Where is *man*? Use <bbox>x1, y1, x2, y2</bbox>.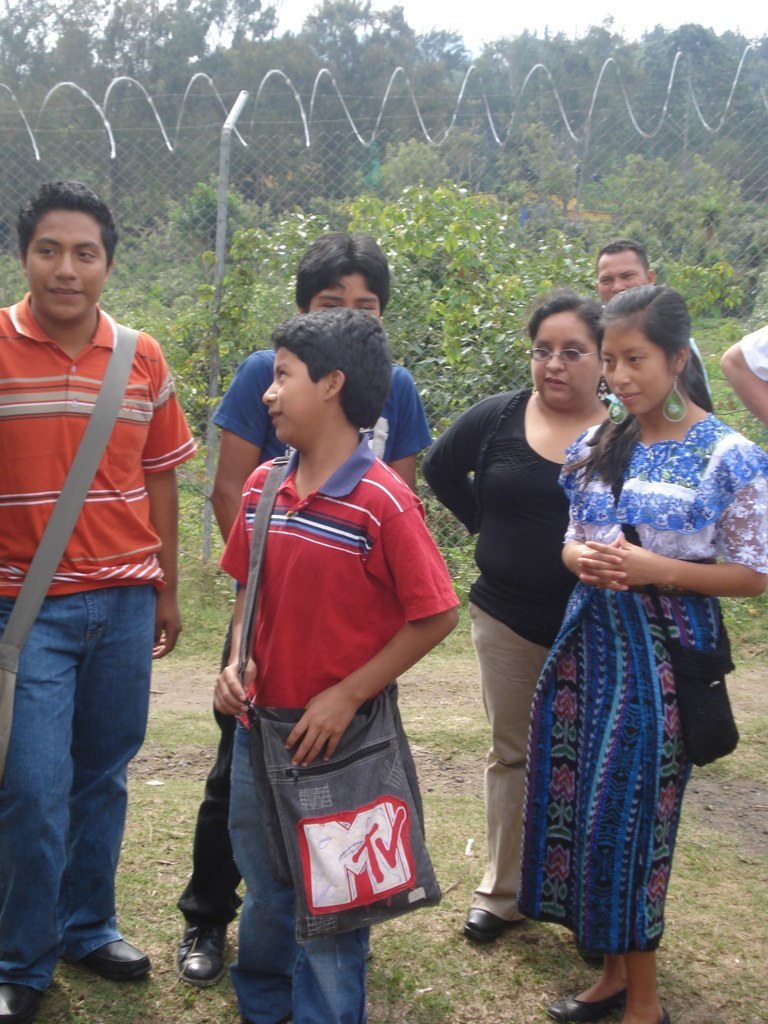
<bbox>0, 173, 184, 1023</bbox>.
